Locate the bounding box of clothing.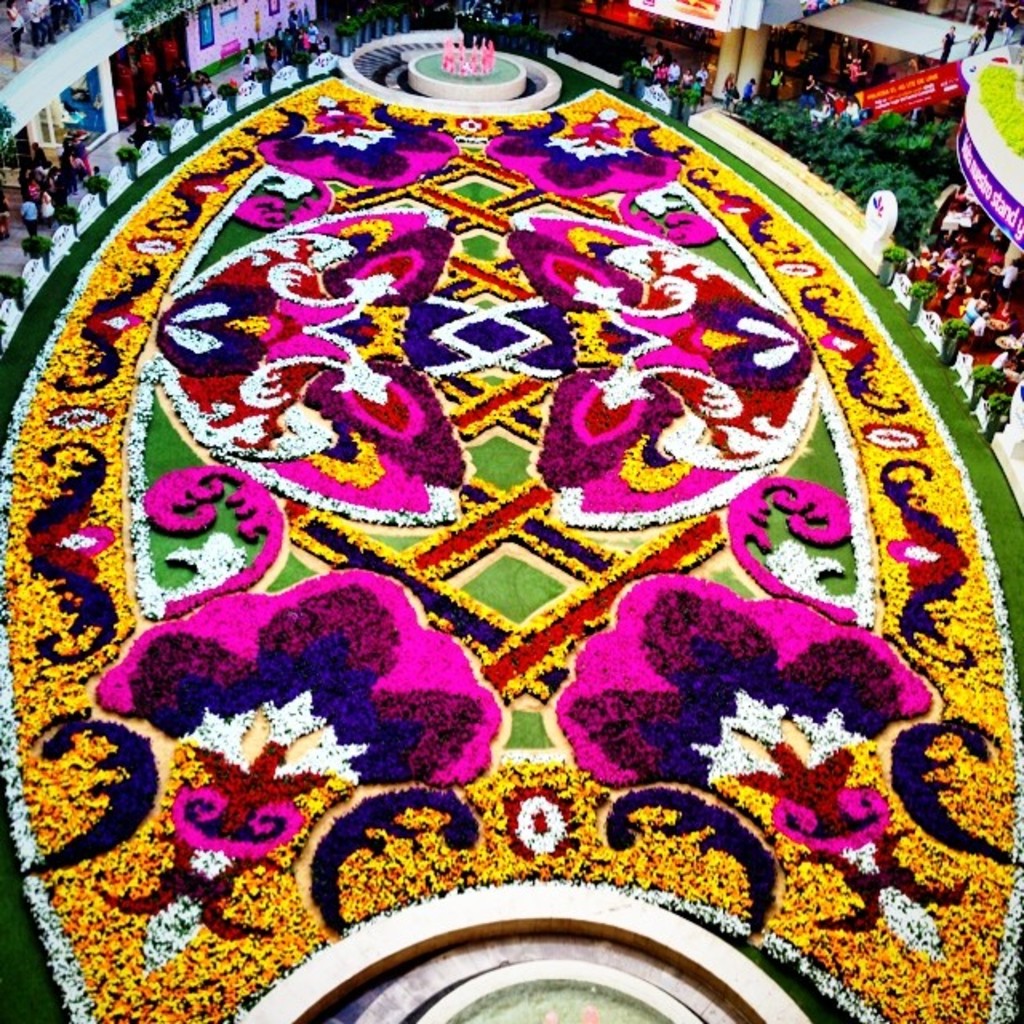
Bounding box: bbox(144, 91, 155, 120).
